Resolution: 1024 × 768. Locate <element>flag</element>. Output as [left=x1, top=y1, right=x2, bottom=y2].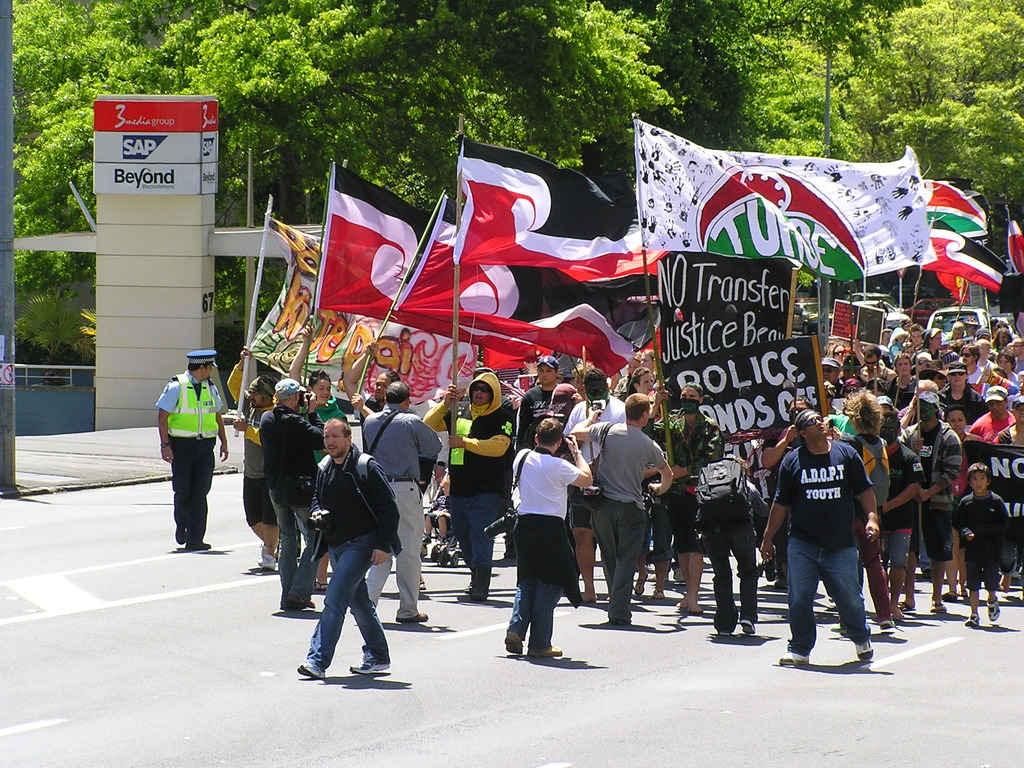
[left=635, top=331, right=676, bottom=351].
